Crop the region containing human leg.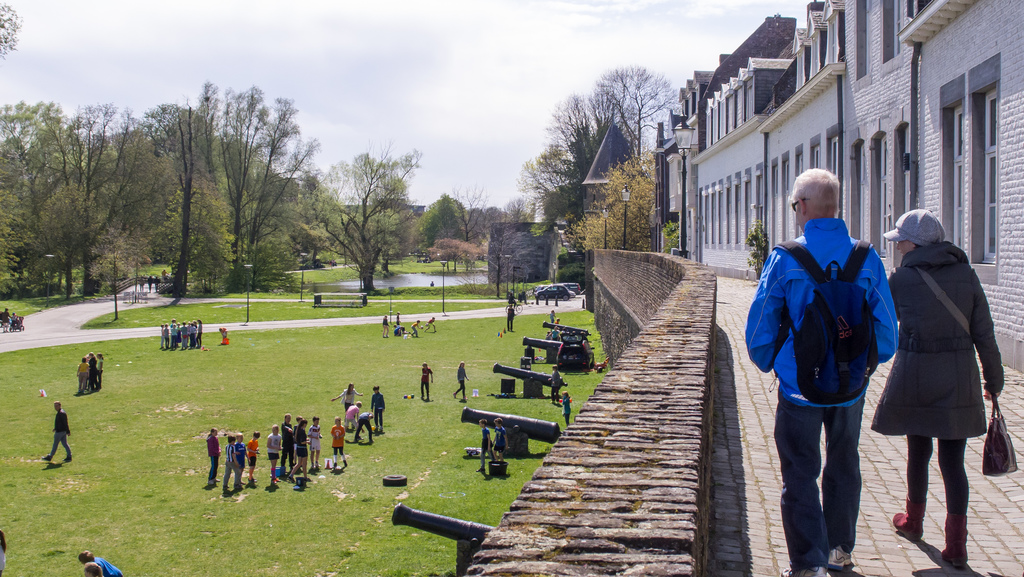
Crop region: [left=939, top=437, right=968, bottom=571].
